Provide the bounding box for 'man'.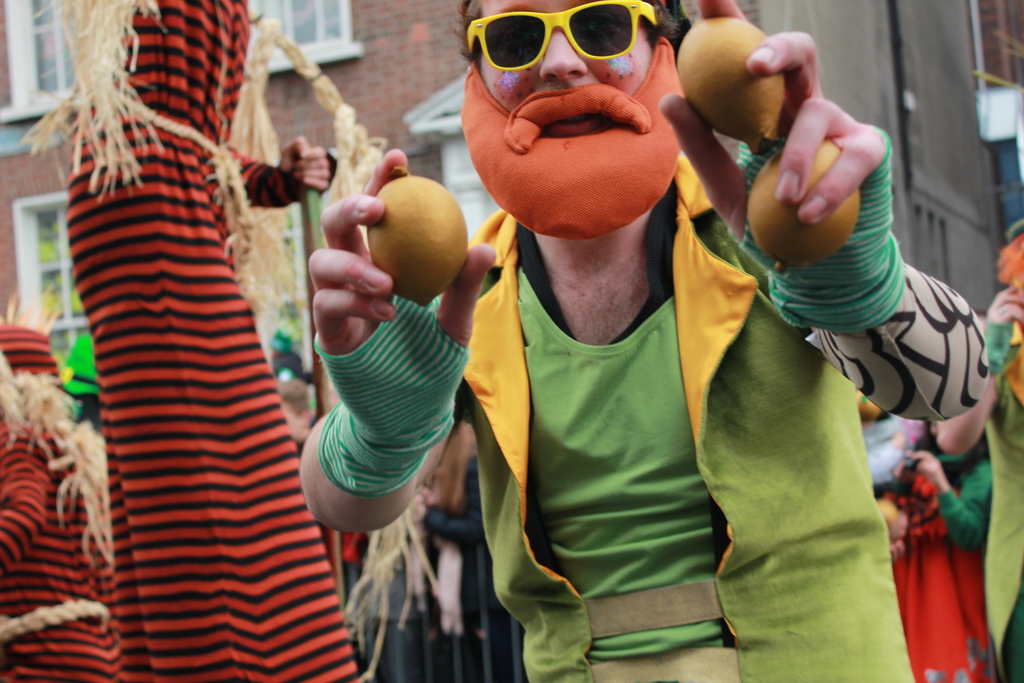
[left=298, top=0, right=988, bottom=682].
